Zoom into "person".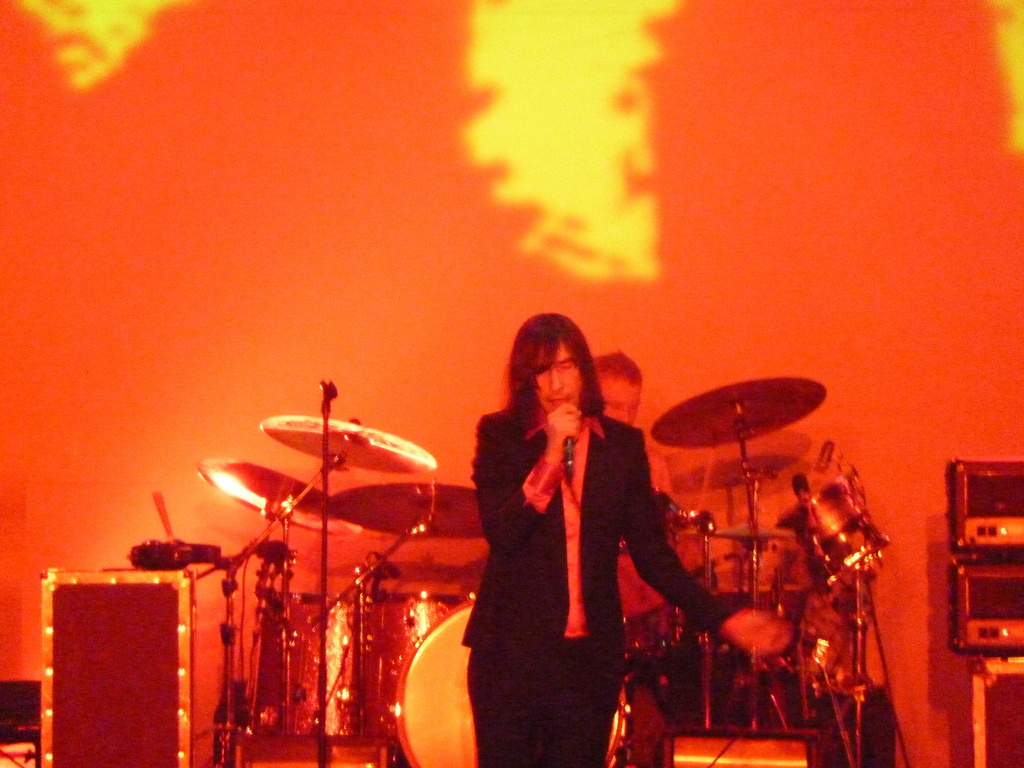
Zoom target: pyautogui.locateOnScreen(592, 352, 646, 431).
